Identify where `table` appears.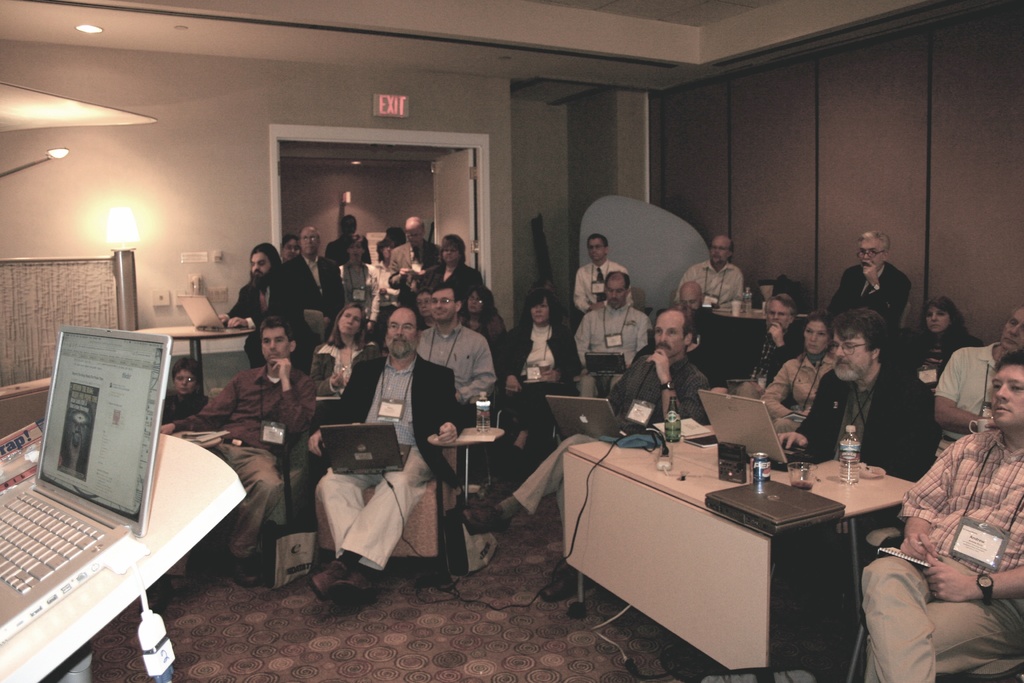
Appears at (left=715, top=307, right=809, bottom=322).
